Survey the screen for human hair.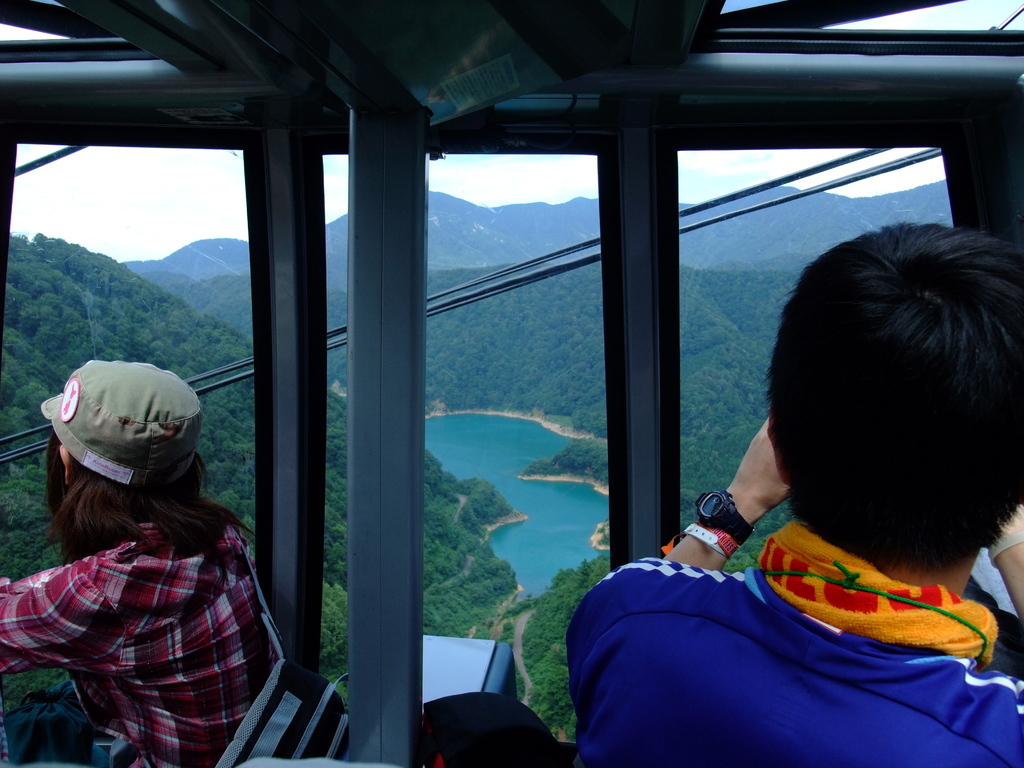
Survey found: 20, 450, 250, 561.
